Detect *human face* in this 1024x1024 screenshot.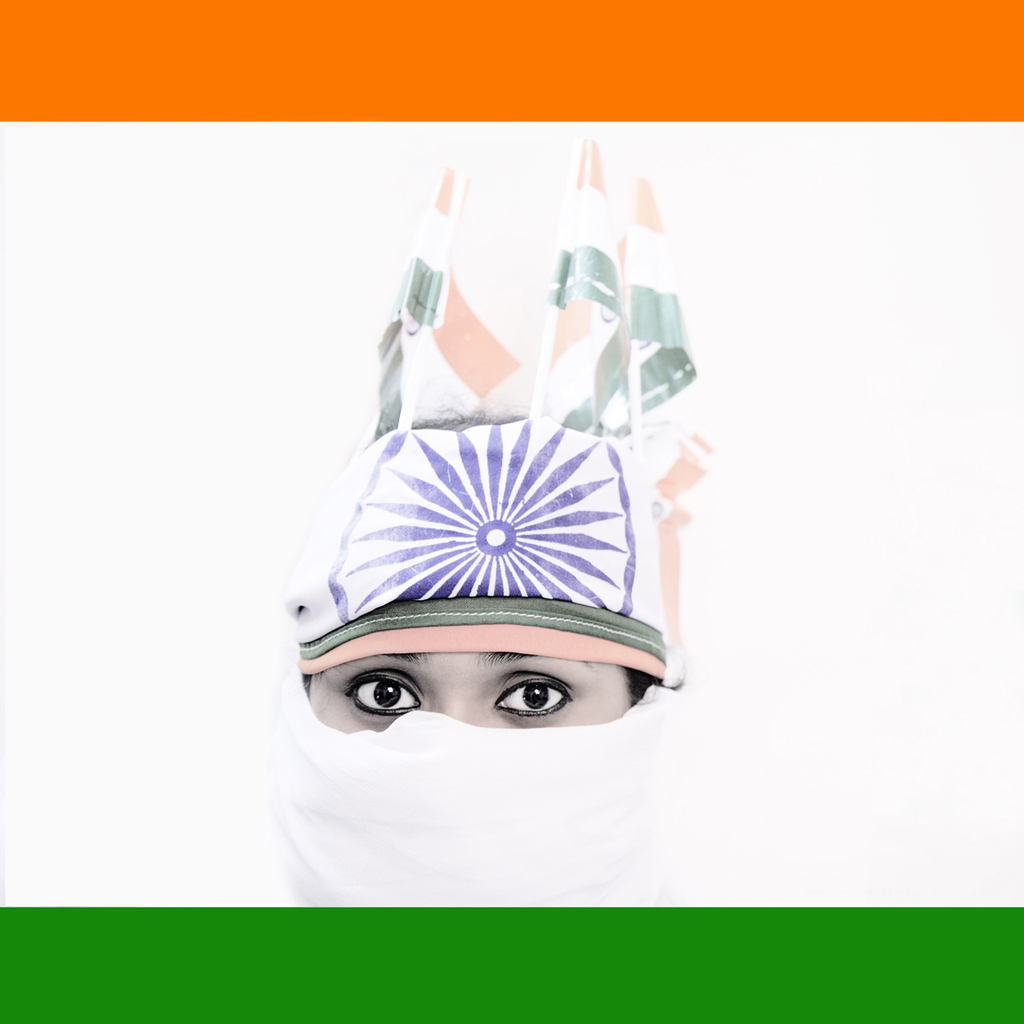
Detection: (x1=305, y1=648, x2=634, y2=735).
